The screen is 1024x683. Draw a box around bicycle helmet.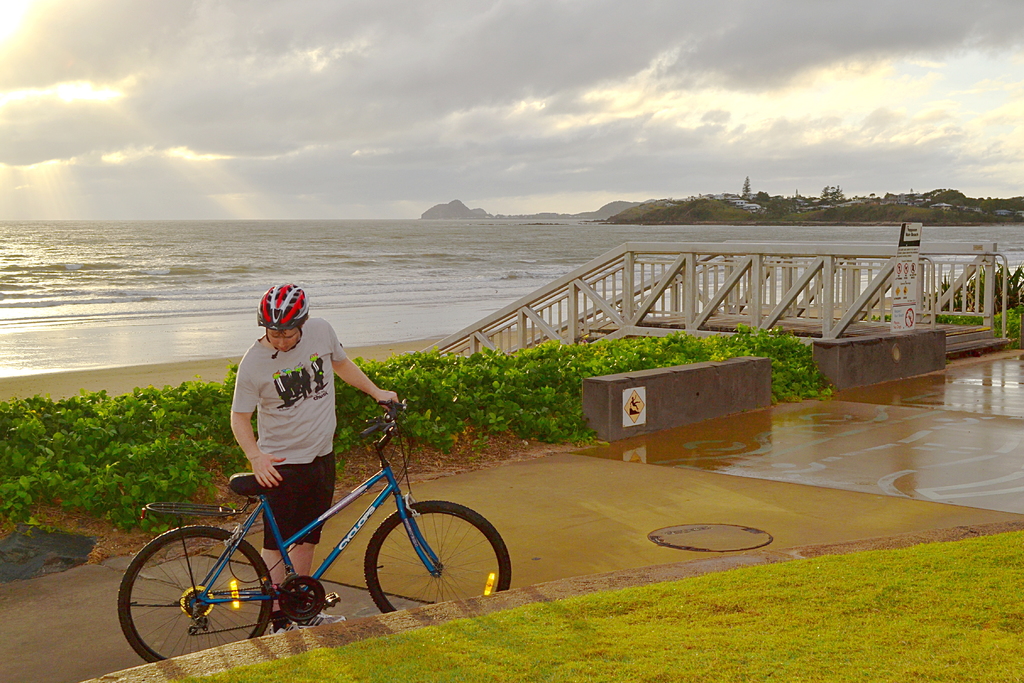
select_region(258, 280, 308, 322).
